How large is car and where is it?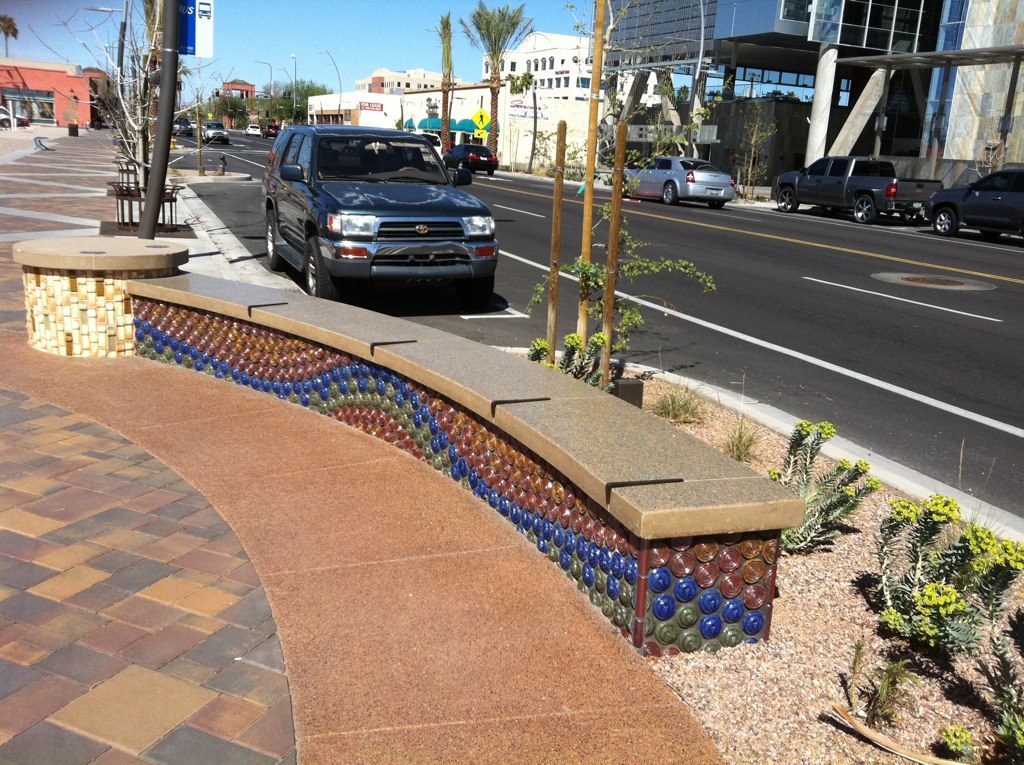
Bounding box: BBox(402, 132, 442, 171).
